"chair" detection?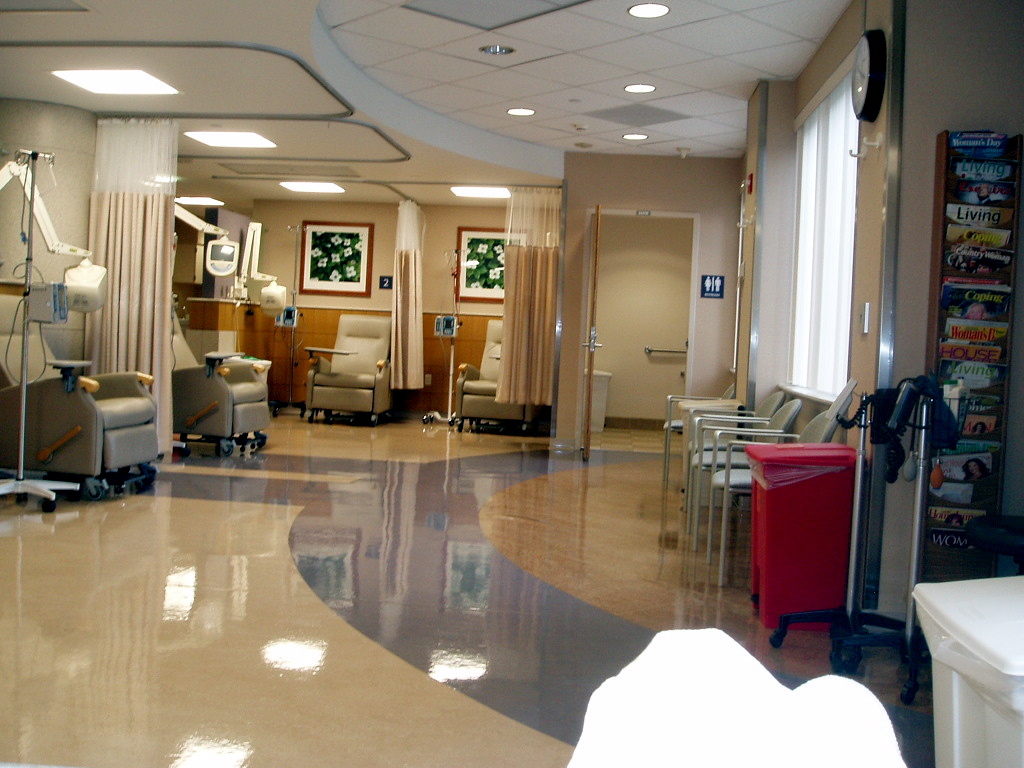
l=304, t=306, r=393, b=423
